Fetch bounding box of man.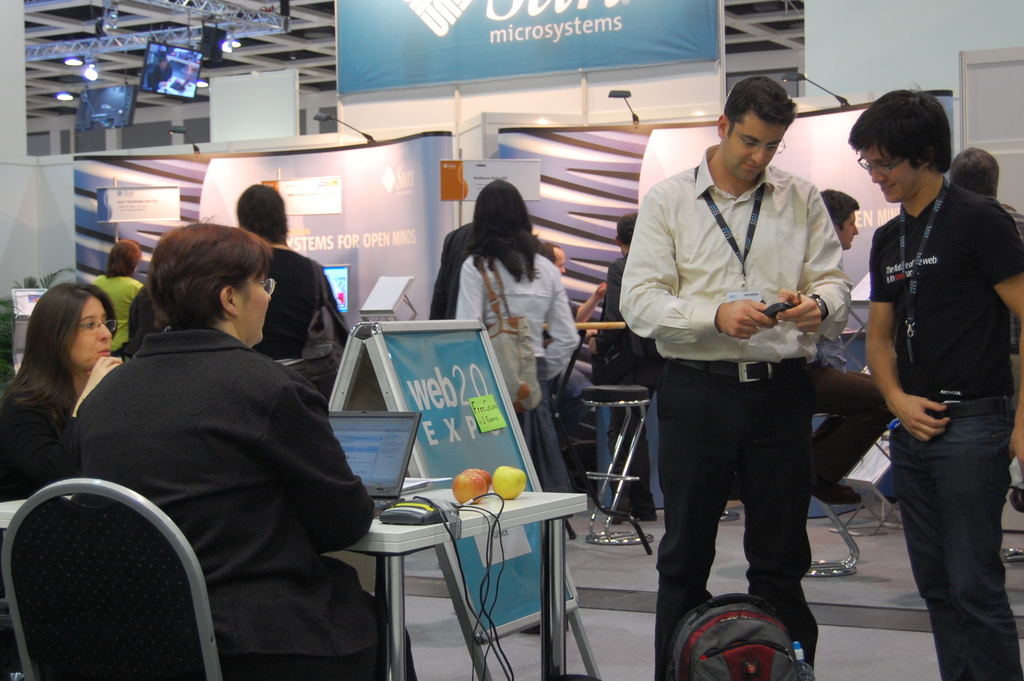
Bbox: bbox=(806, 179, 896, 500).
